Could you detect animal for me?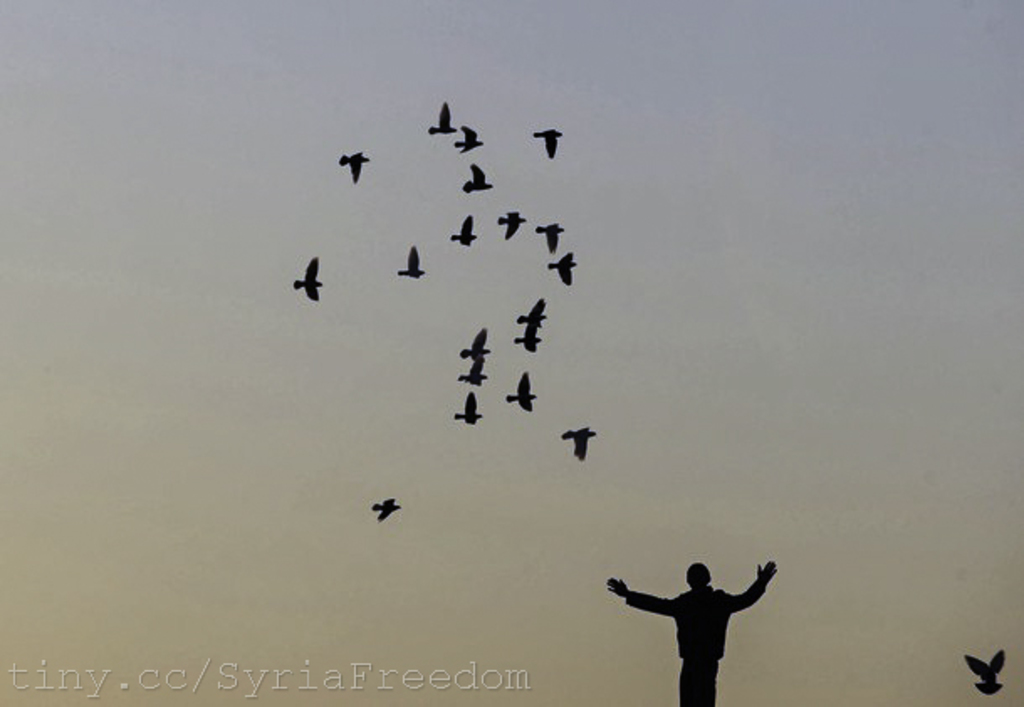
Detection result: {"left": 364, "top": 490, "right": 411, "bottom": 526}.
